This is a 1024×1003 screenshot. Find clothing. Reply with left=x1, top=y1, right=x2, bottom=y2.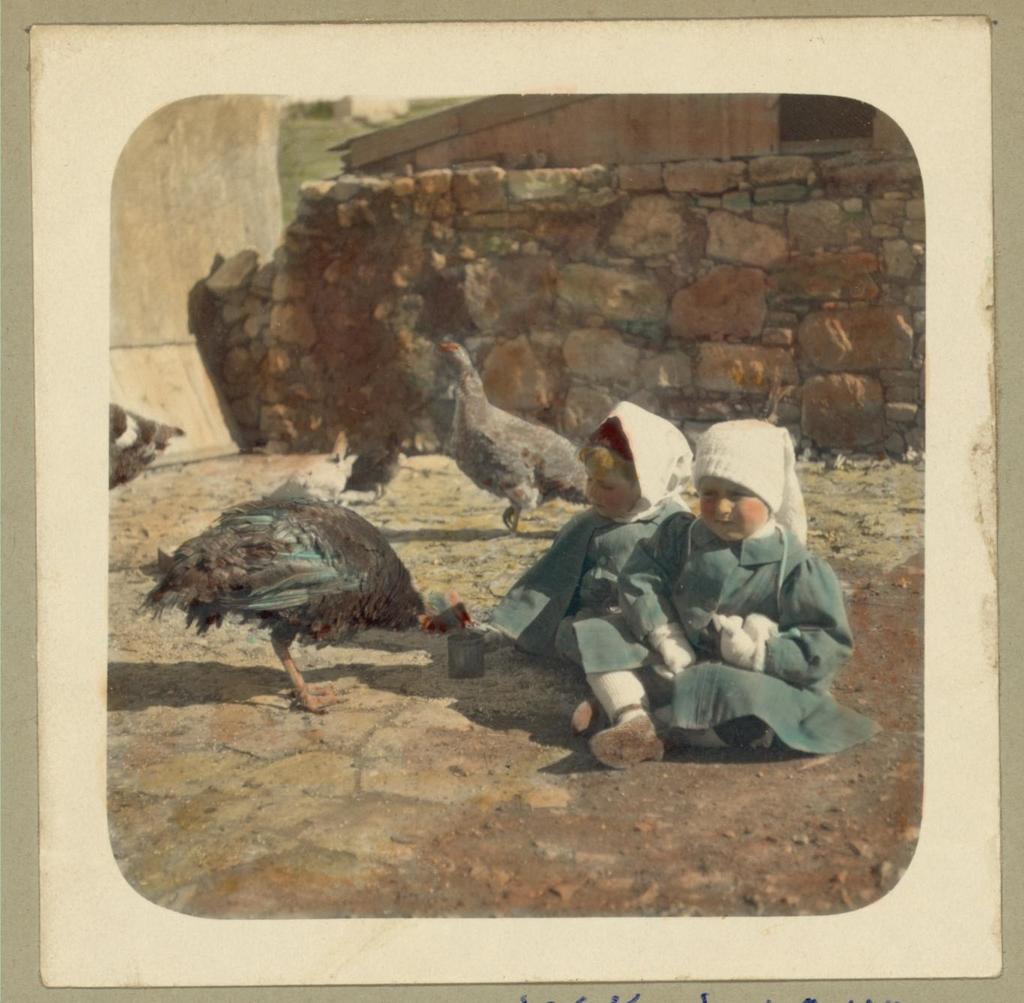
left=566, top=511, right=878, bottom=759.
